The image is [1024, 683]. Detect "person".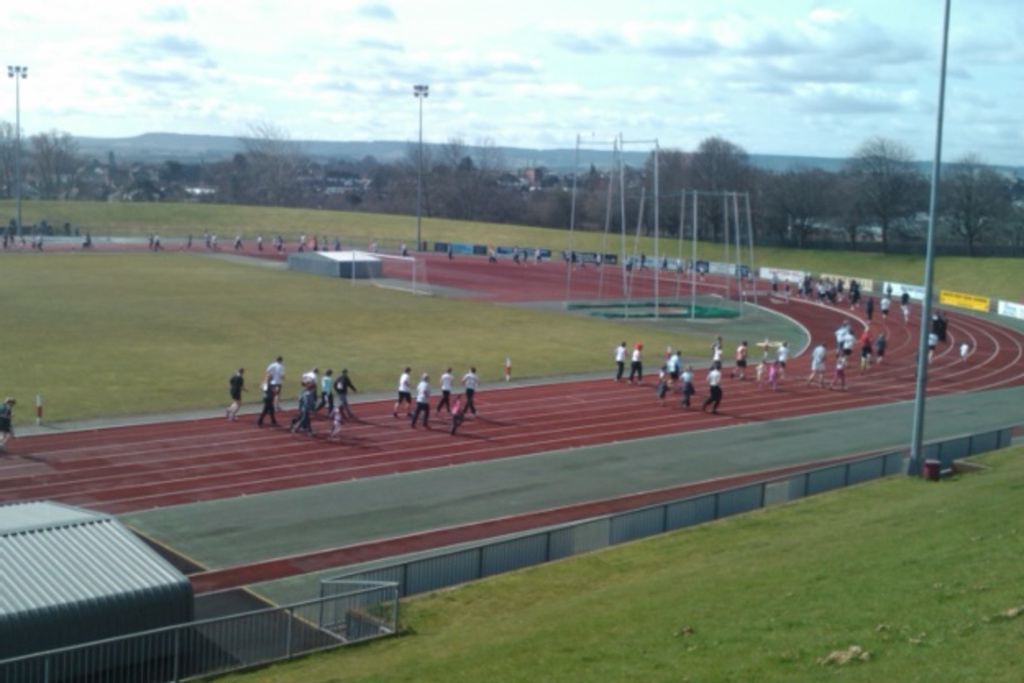
Detection: bbox=[223, 366, 248, 415].
